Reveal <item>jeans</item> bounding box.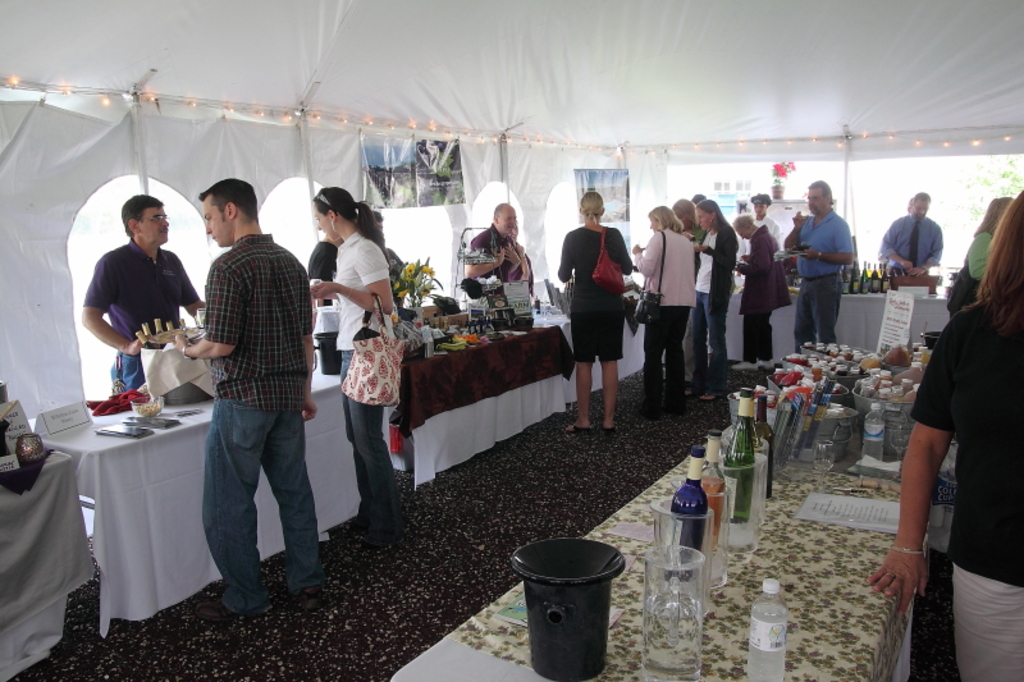
Revealed: {"left": 189, "top": 403, "right": 310, "bottom": 617}.
